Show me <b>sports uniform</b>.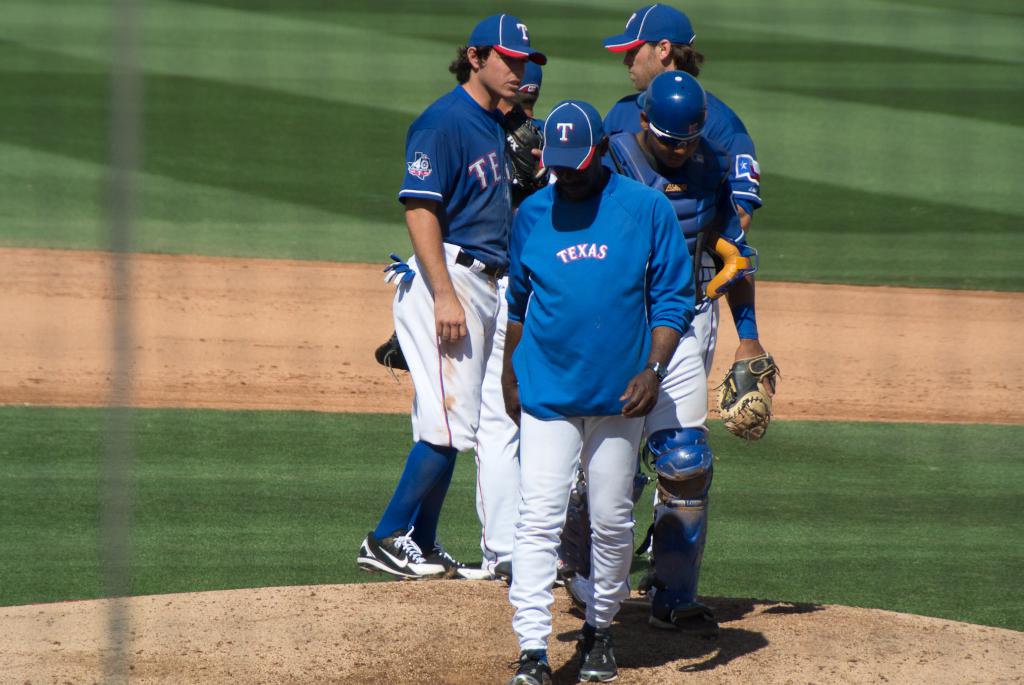
<b>sports uniform</b> is here: rect(575, 101, 769, 335).
